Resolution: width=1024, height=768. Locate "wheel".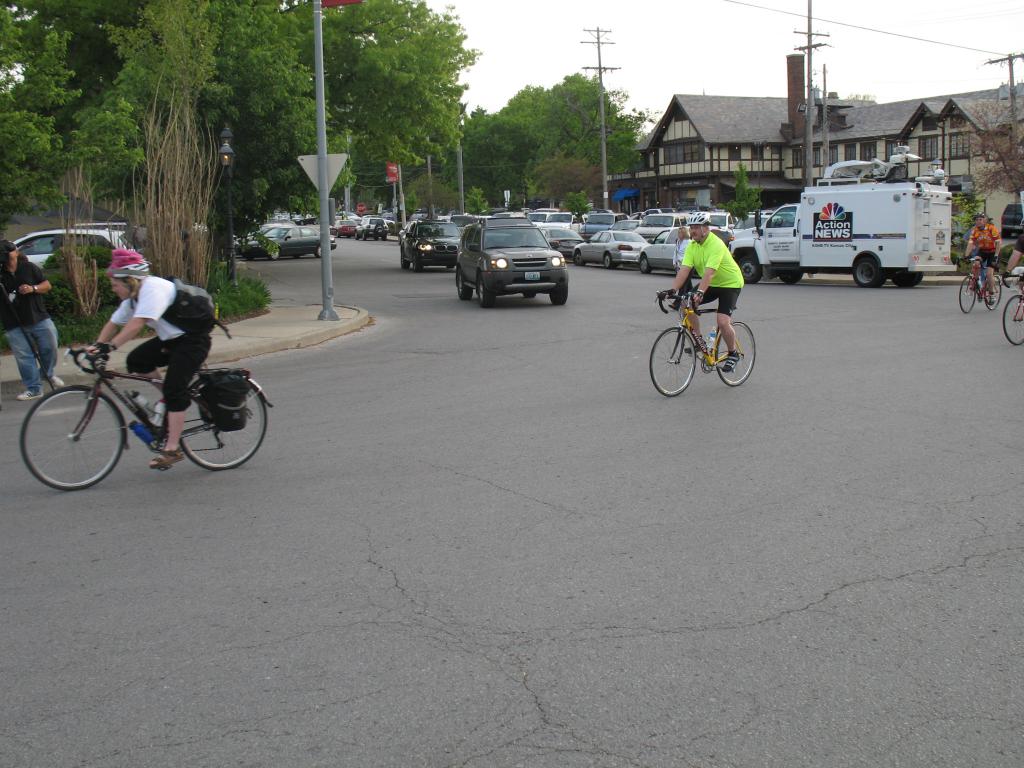
<bbox>453, 273, 470, 303</bbox>.
